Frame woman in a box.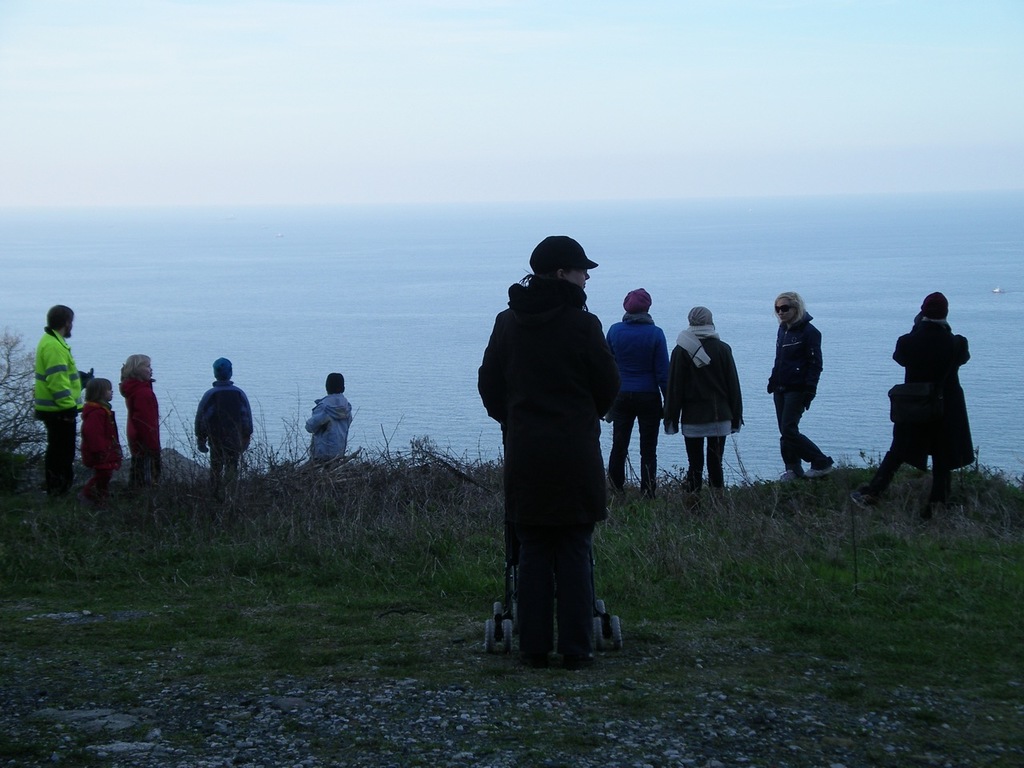
box=[762, 290, 835, 482].
